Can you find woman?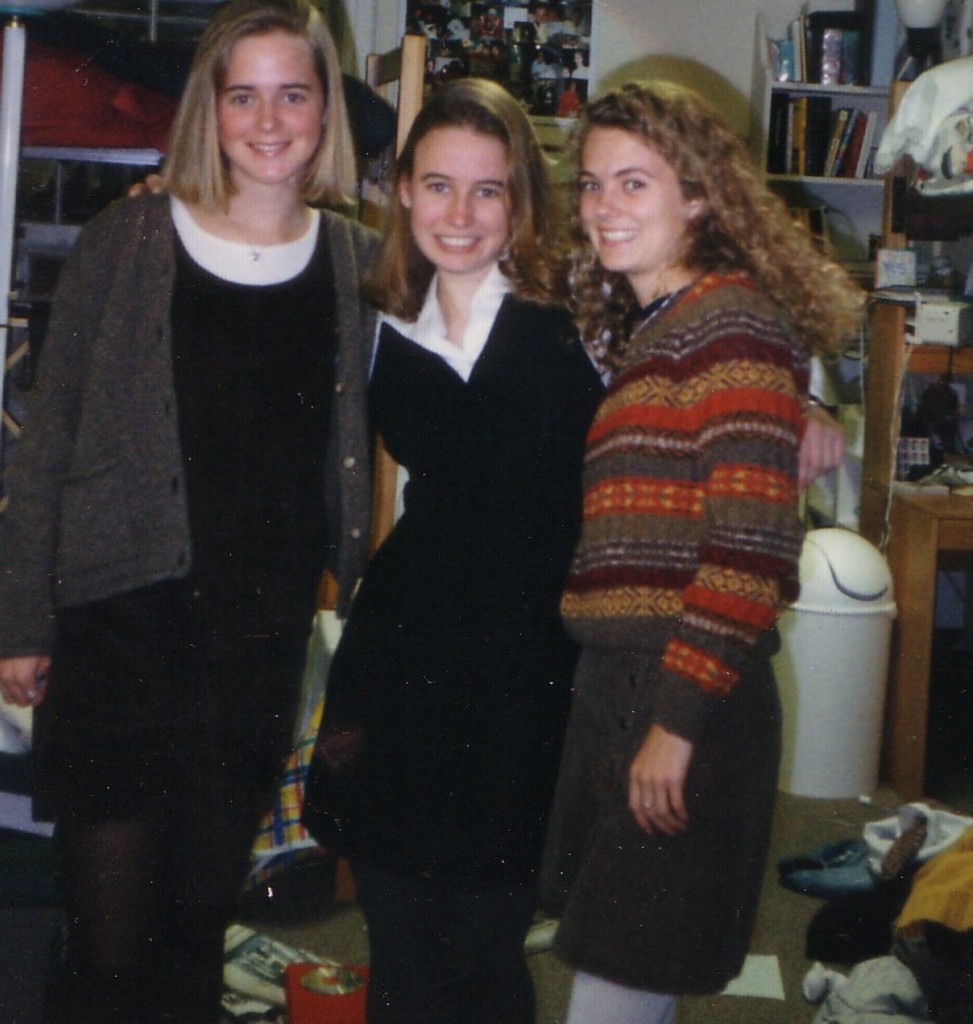
Yes, bounding box: (0,9,455,1010).
